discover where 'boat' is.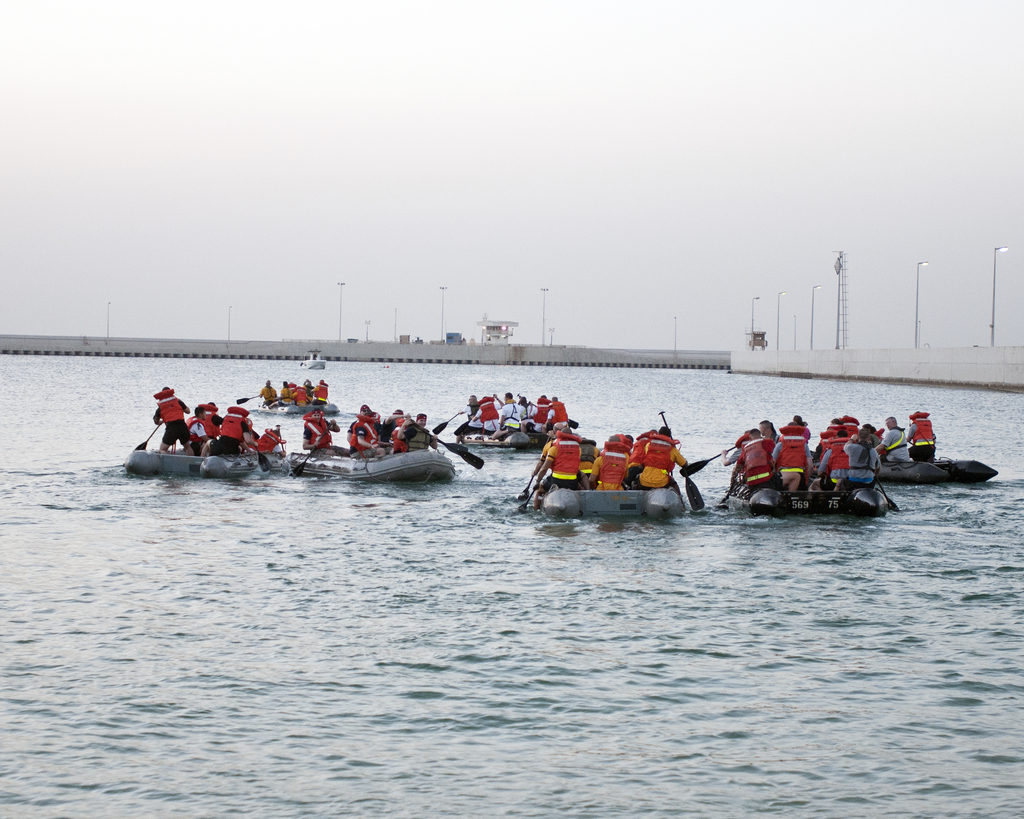
Discovered at Rect(292, 442, 459, 486).
